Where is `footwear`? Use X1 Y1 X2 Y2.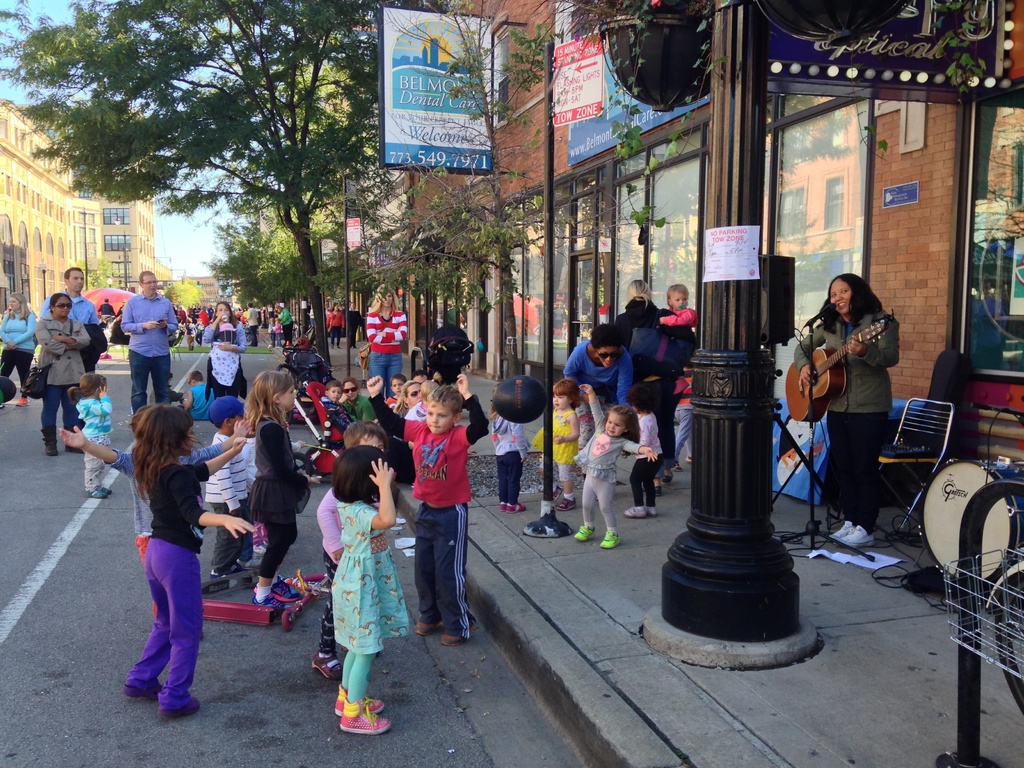
599 529 620 548.
